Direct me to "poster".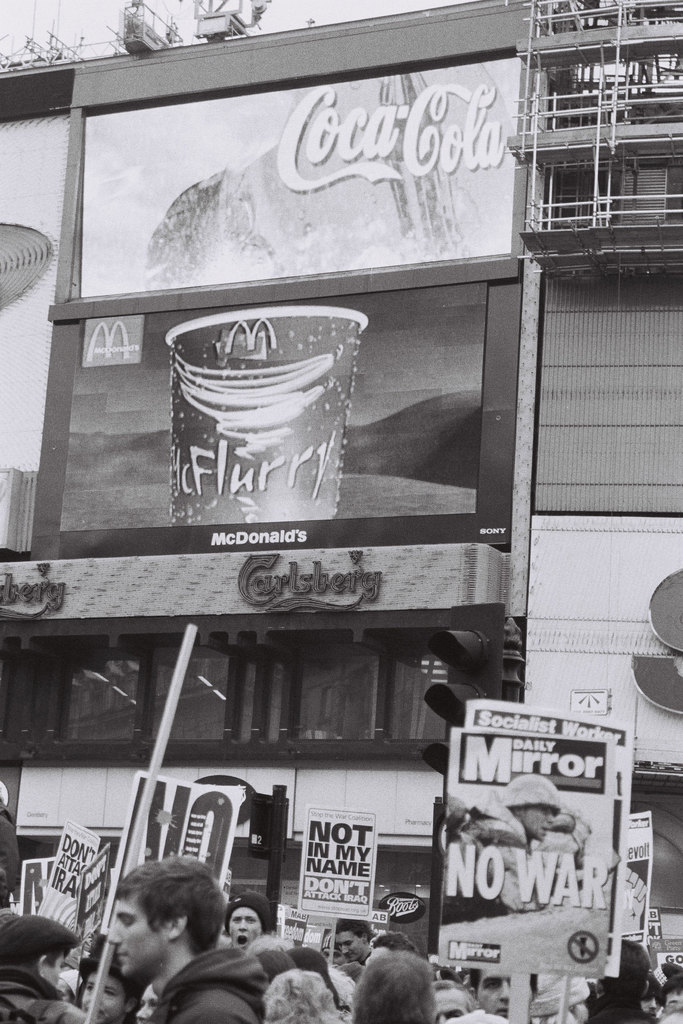
Direction: 619:815:650:949.
